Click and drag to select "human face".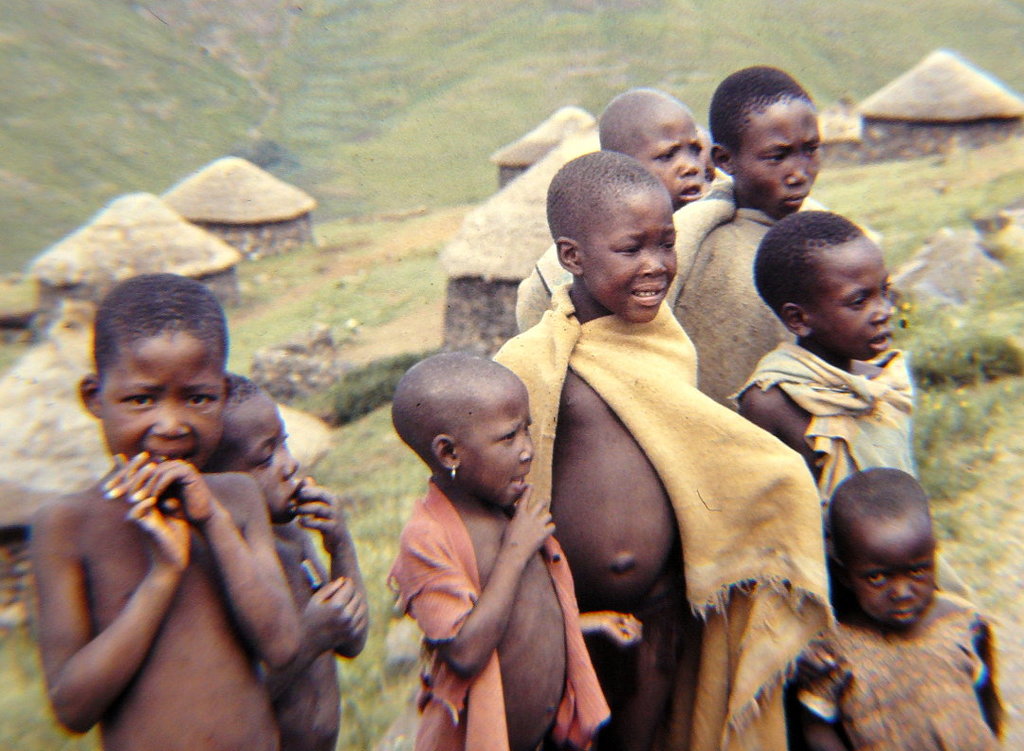
Selection: bbox=(813, 236, 899, 359).
